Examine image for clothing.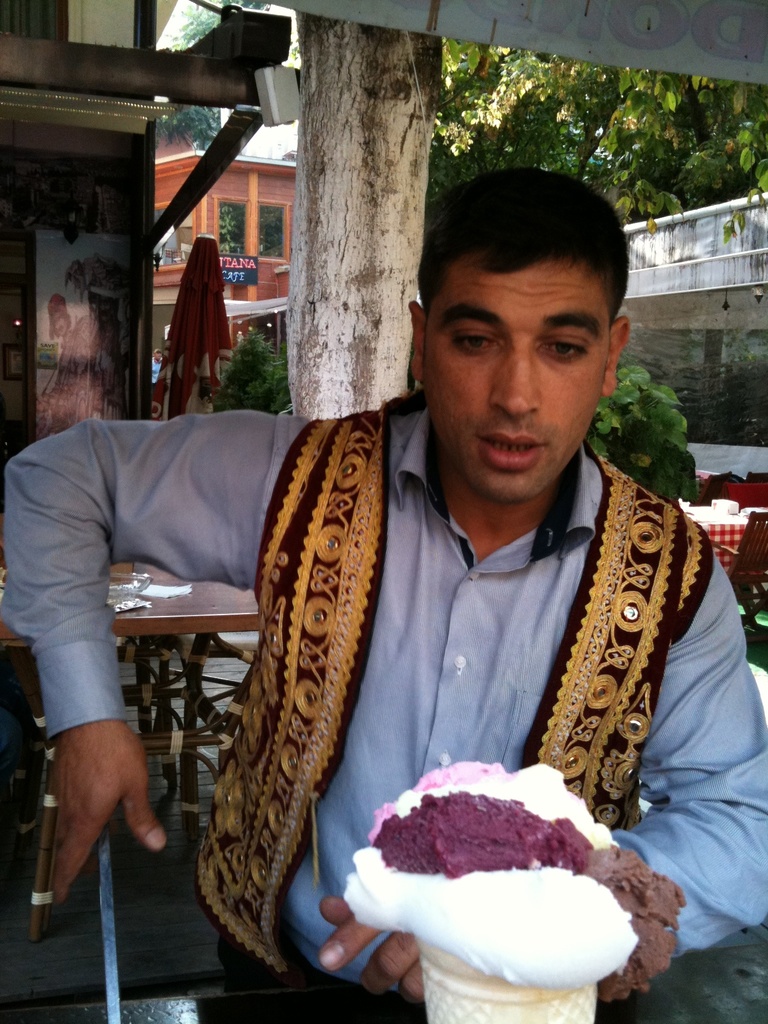
Examination result: (39, 328, 90, 440).
